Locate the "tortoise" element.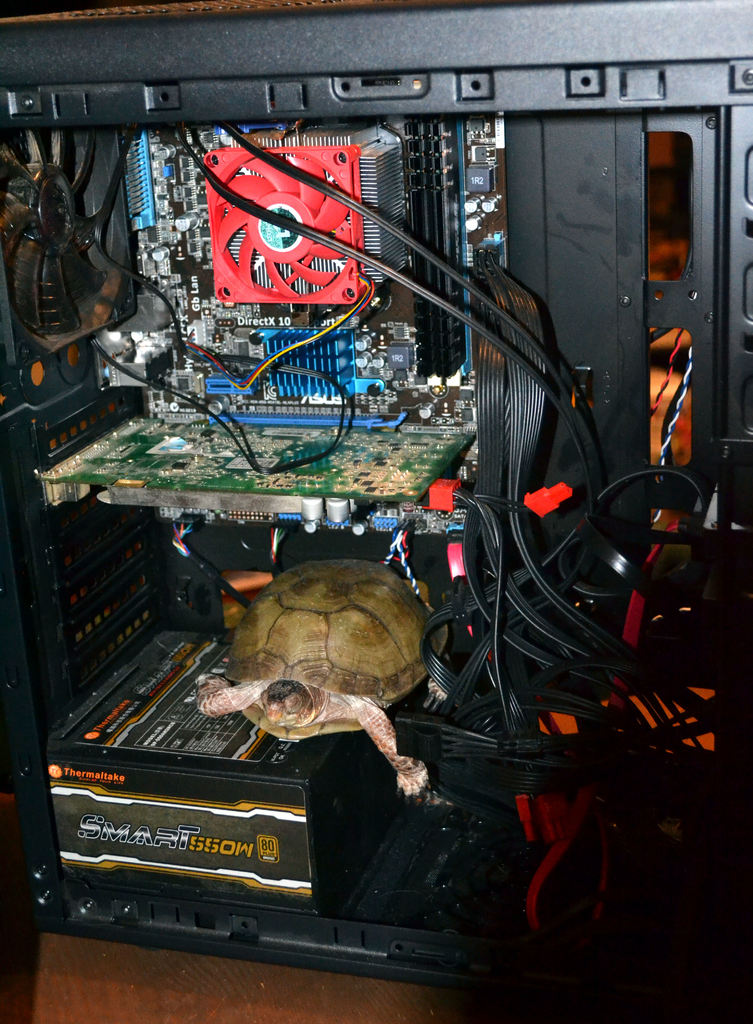
Element bbox: [left=191, top=556, right=457, bottom=799].
